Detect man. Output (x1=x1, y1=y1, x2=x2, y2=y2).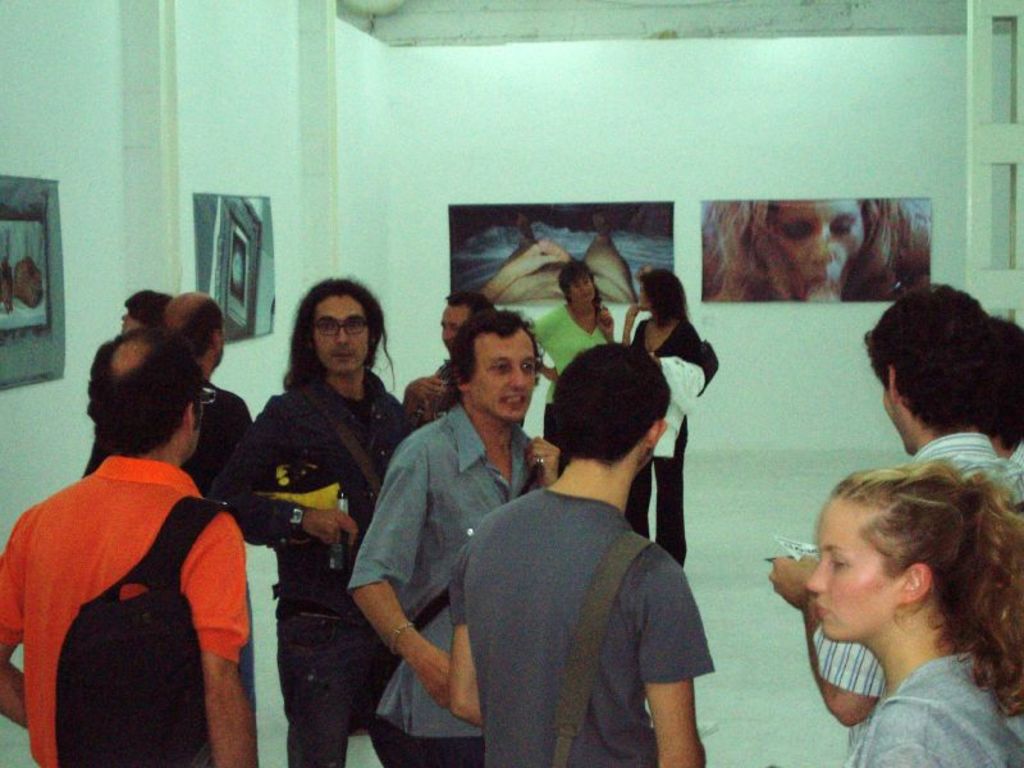
(x1=152, y1=293, x2=257, y2=710).
